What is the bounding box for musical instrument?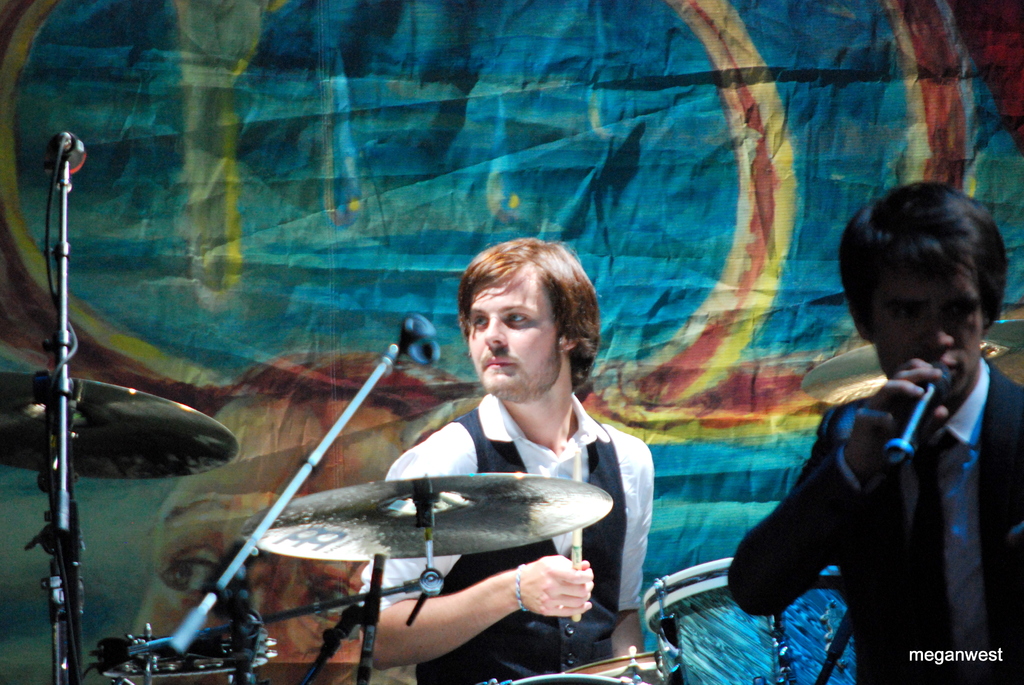
<bbox>641, 556, 868, 684</bbox>.
